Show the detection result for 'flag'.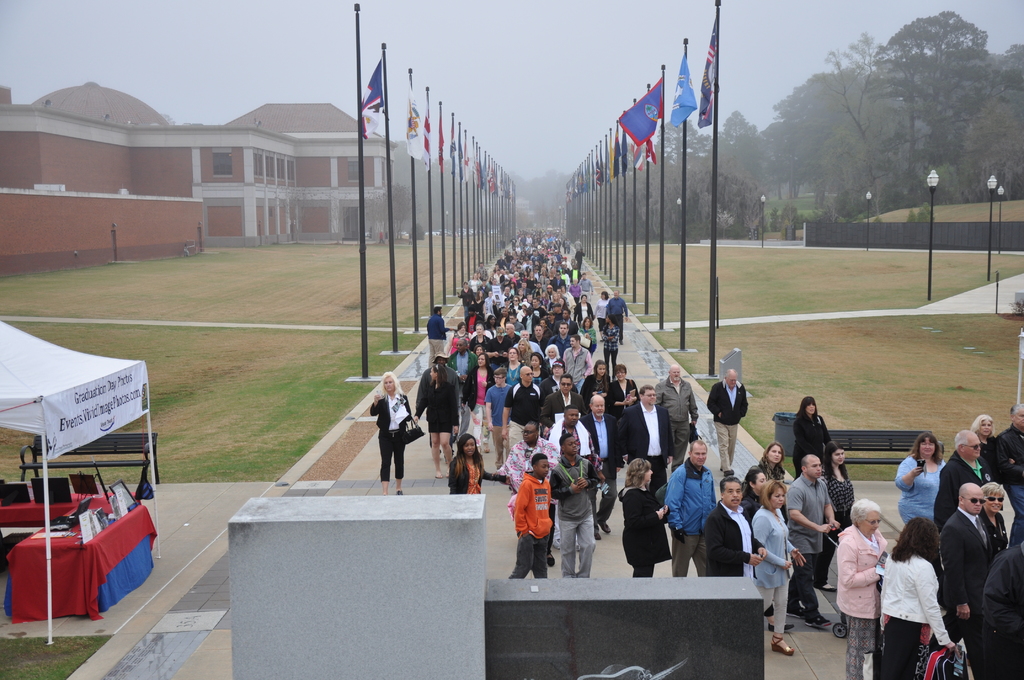
(462,127,473,188).
